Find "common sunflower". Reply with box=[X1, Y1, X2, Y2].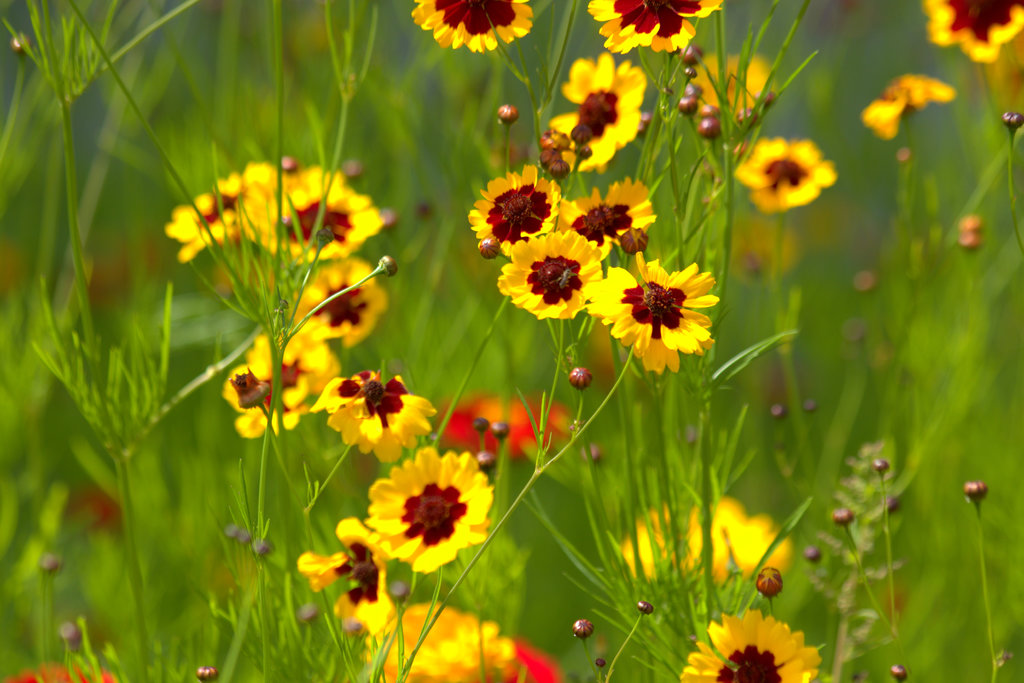
box=[599, 246, 728, 378].
